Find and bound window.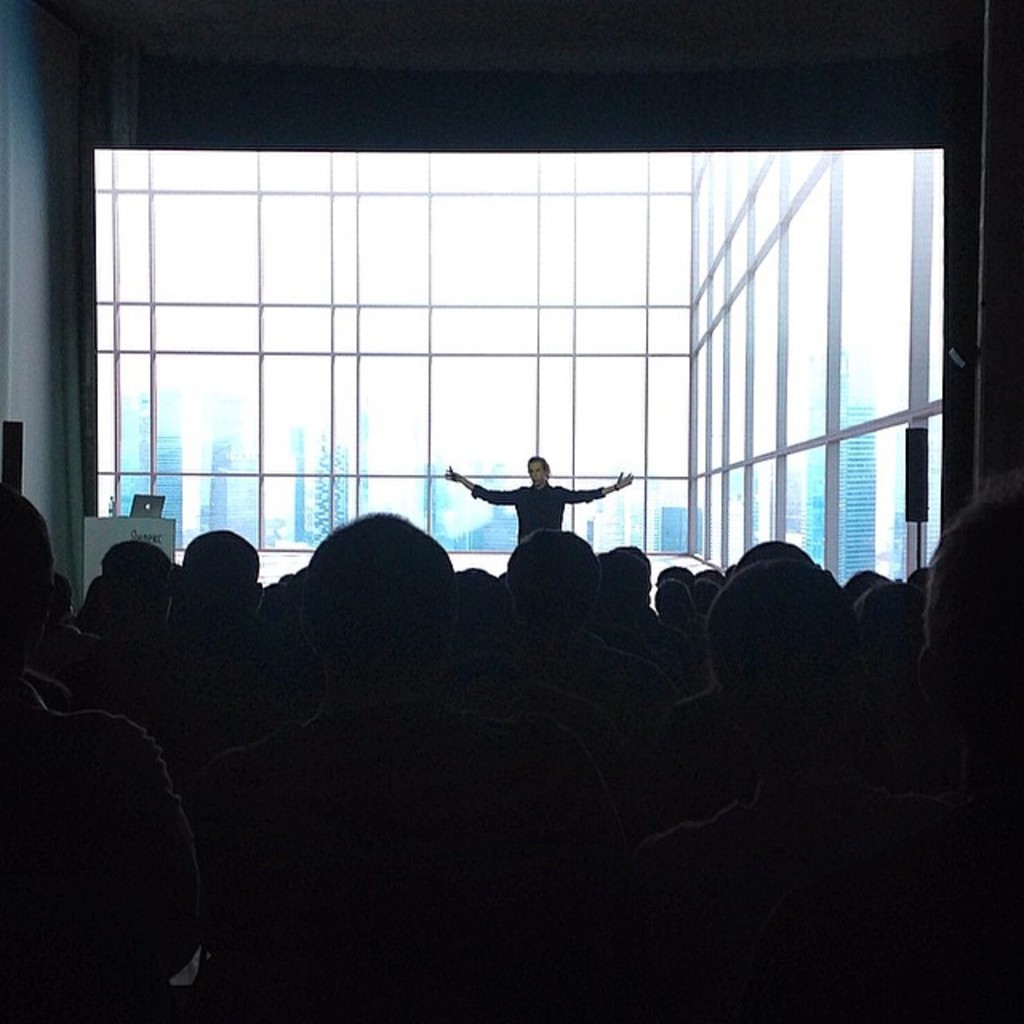
Bound: <bbox>78, 142, 957, 603</bbox>.
